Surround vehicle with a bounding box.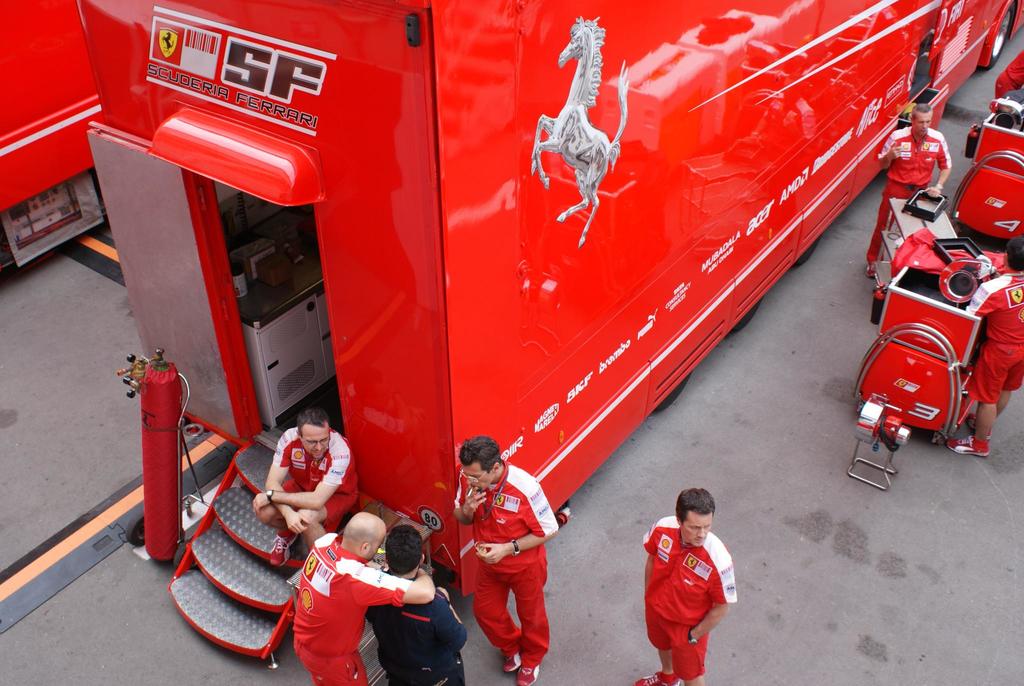
bbox=(0, 1, 111, 273).
